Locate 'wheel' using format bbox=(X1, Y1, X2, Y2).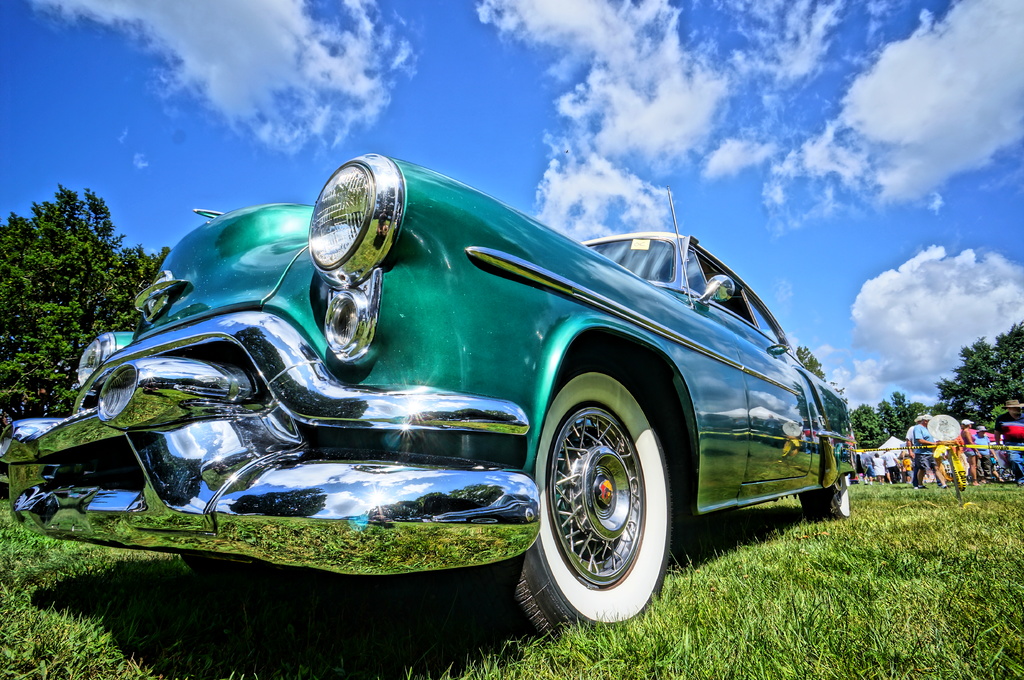
bbox=(794, 480, 848, 518).
